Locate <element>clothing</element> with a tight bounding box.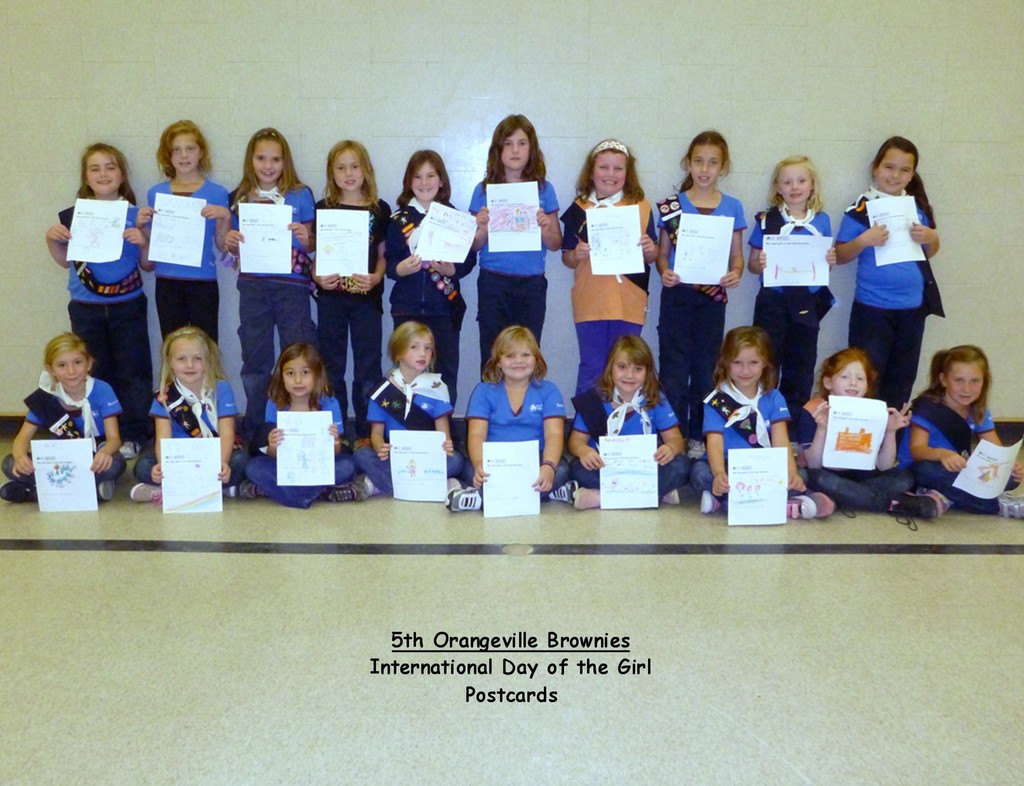
left=138, top=175, right=233, bottom=354.
